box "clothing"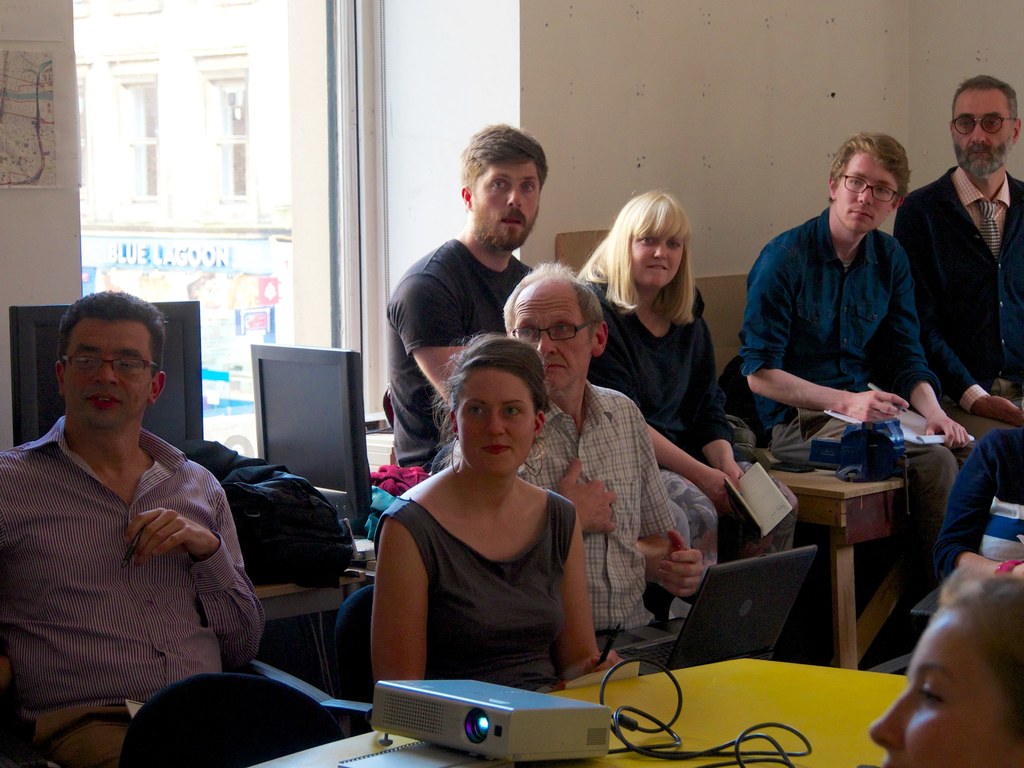
left=517, top=379, right=678, bottom=631
